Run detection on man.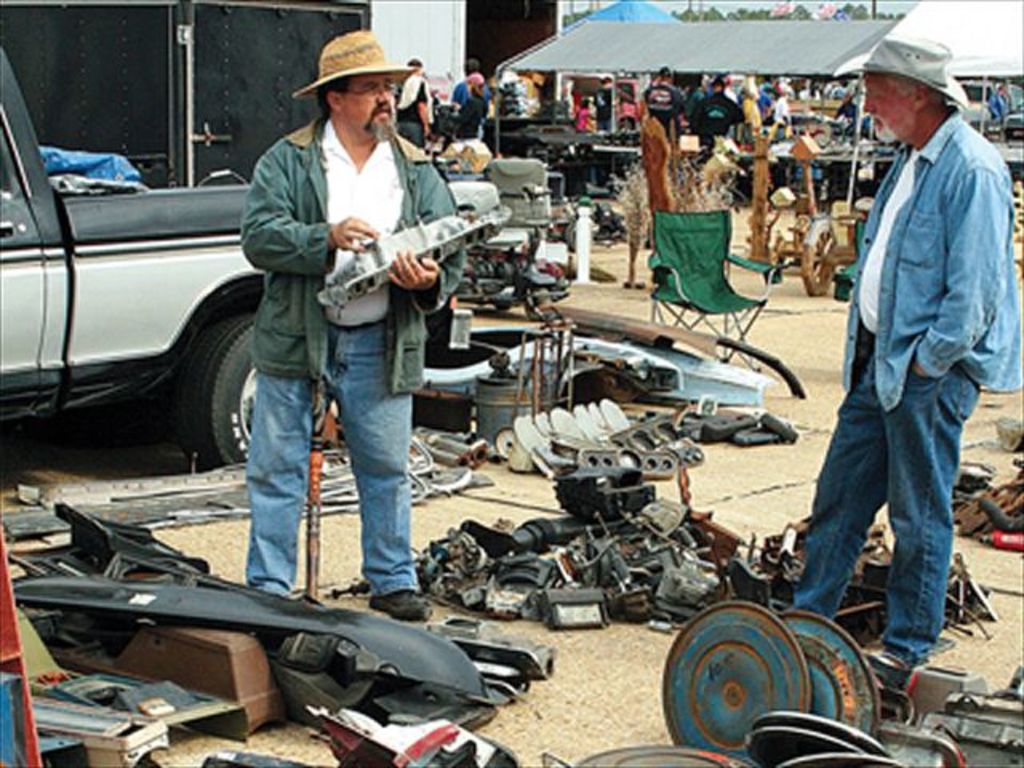
Result: {"left": 397, "top": 48, "right": 435, "bottom": 152}.
